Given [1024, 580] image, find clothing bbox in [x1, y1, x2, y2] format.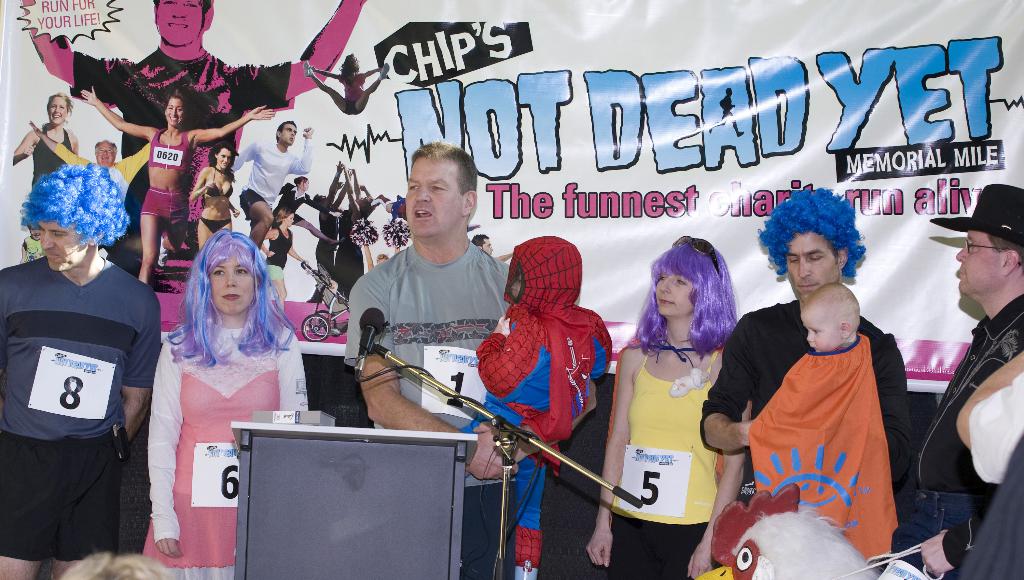
[268, 229, 287, 285].
